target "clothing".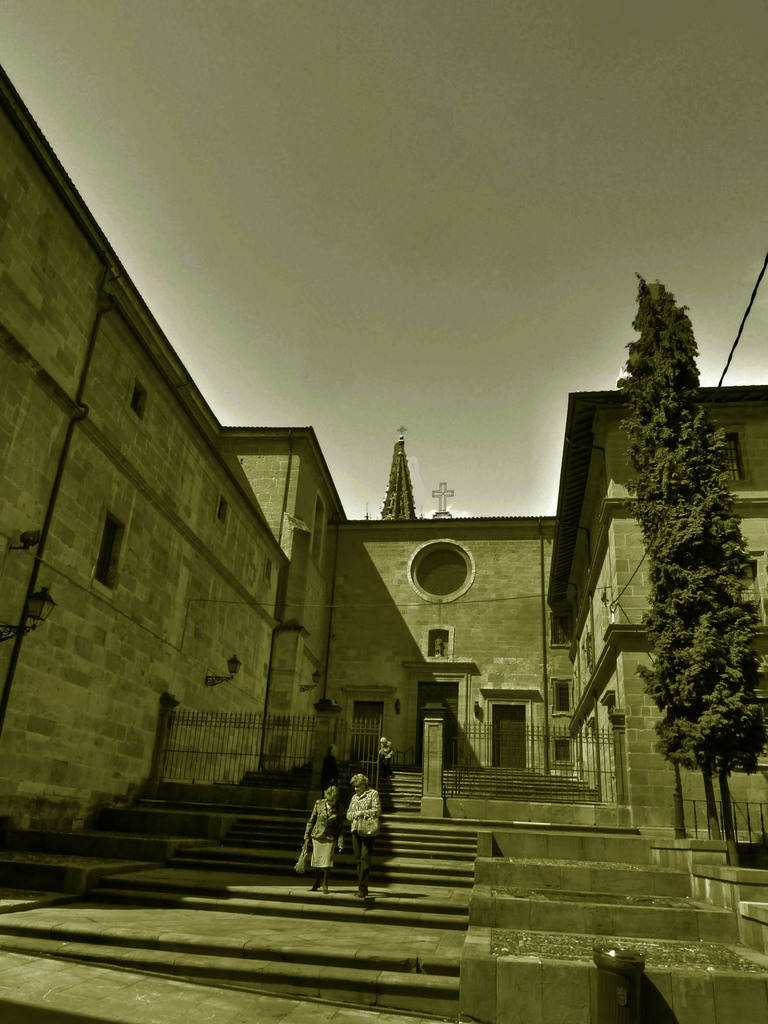
Target region: [304, 801, 348, 872].
